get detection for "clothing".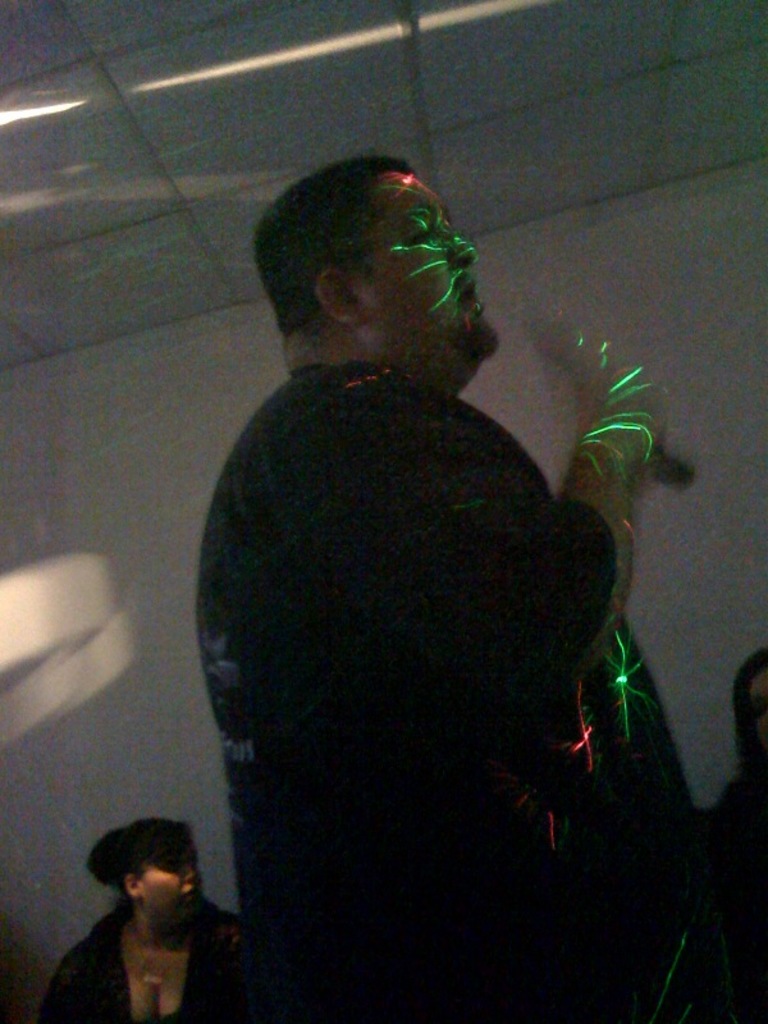
Detection: bbox(189, 355, 625, 1023).
